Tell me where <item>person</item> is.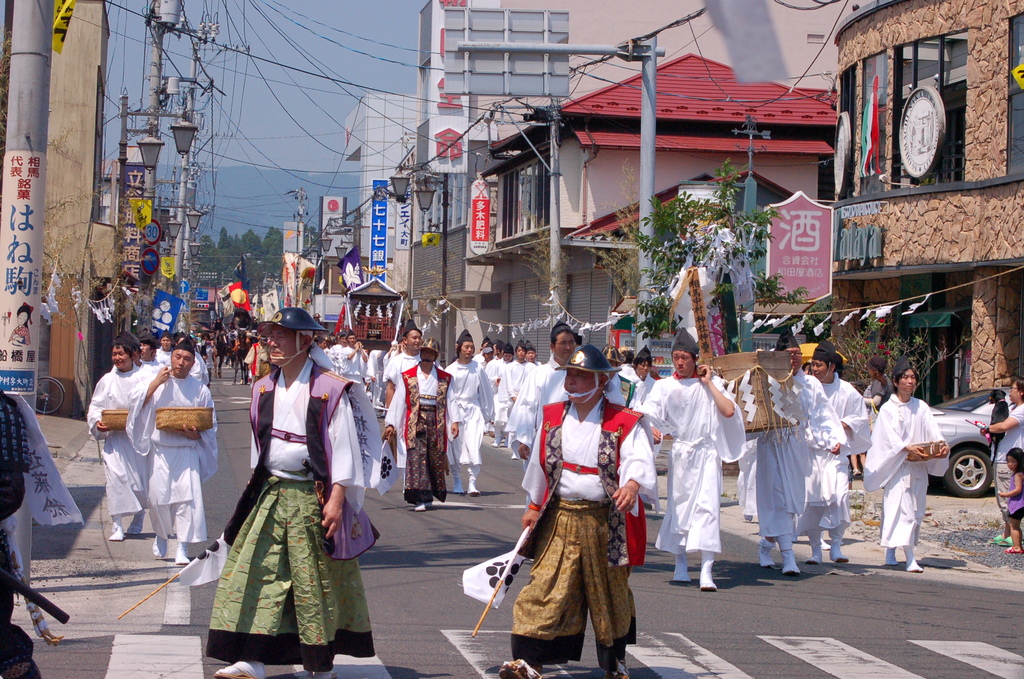
<item>person</item> is at bbox=[973, 380, 1023, 544].
